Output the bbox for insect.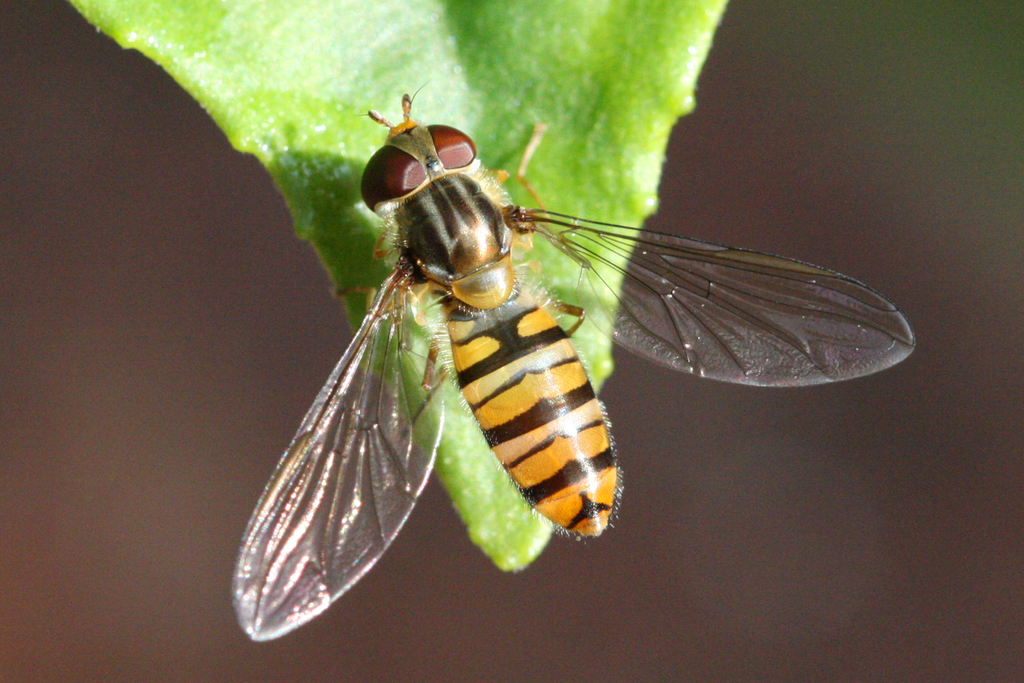
[left=230, top=83, right=916, bottom=641].
